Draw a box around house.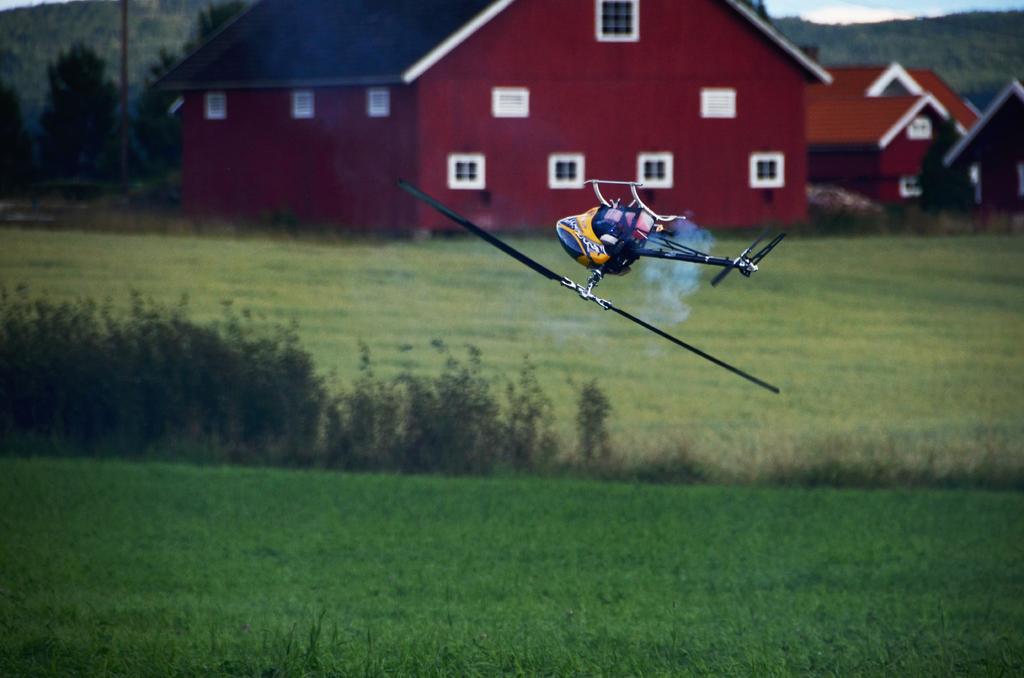
{"x1": 800, "y1": 88, "x2": 977, "y2": 214}.
